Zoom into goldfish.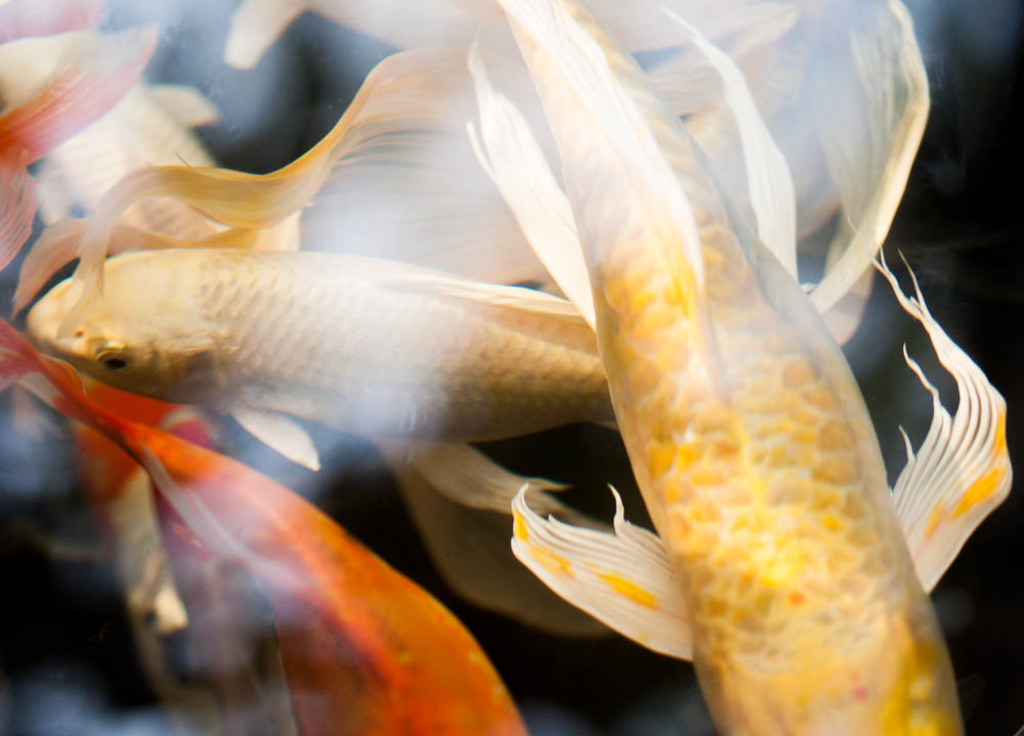
Zoom target: BBox(33, 29, 990, 716).
